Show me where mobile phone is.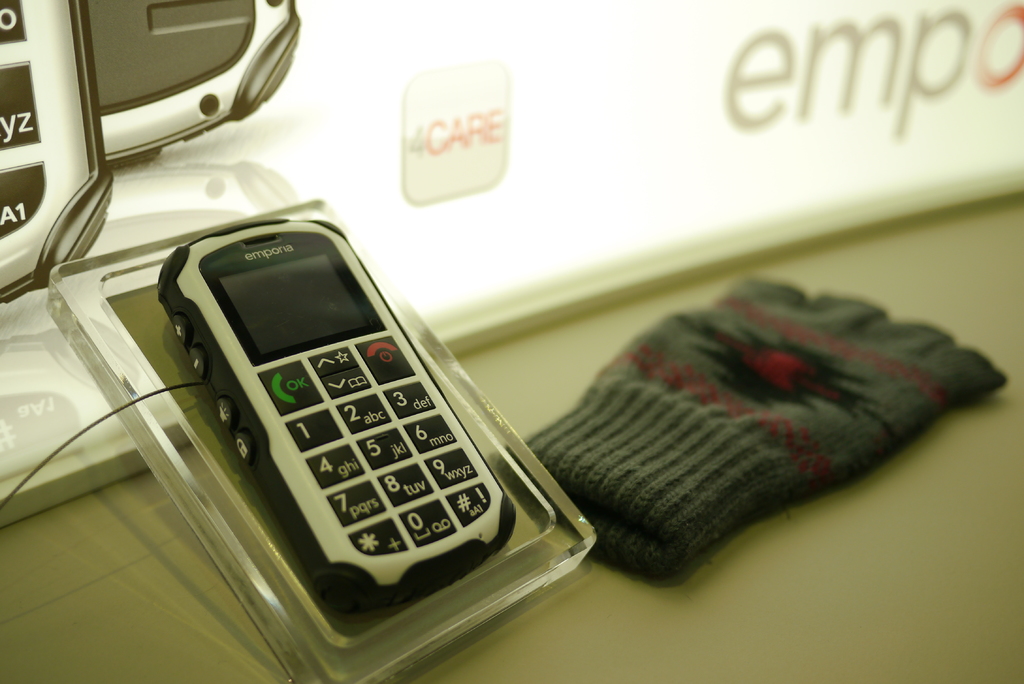
mobile phone is at select_region(156, 211, 521, 616).
